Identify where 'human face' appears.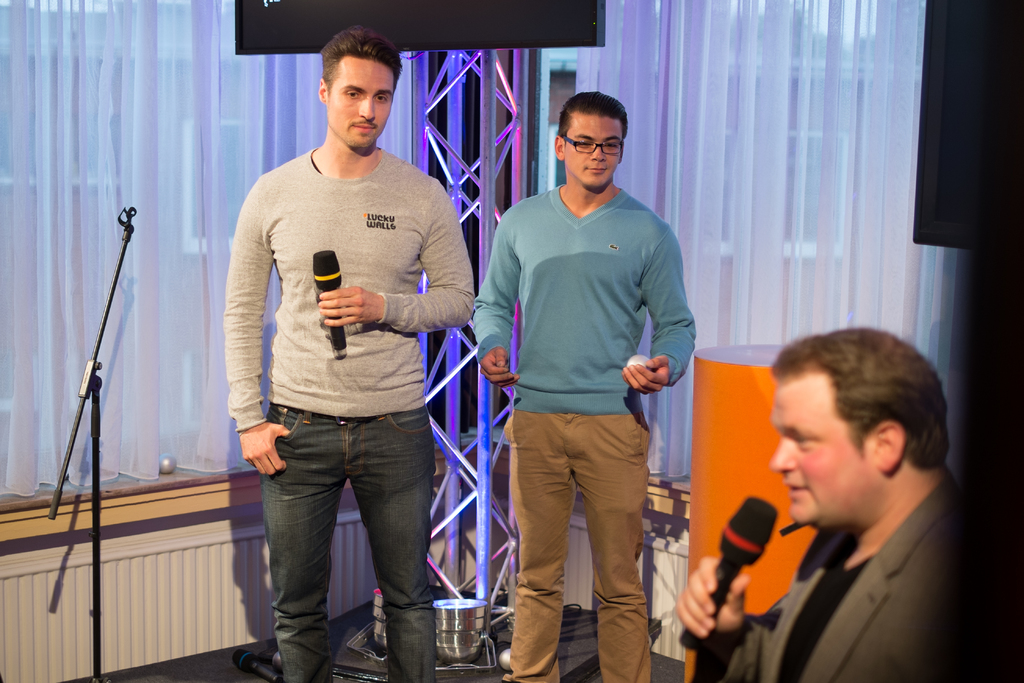
Appears at [769,372,878,528].
